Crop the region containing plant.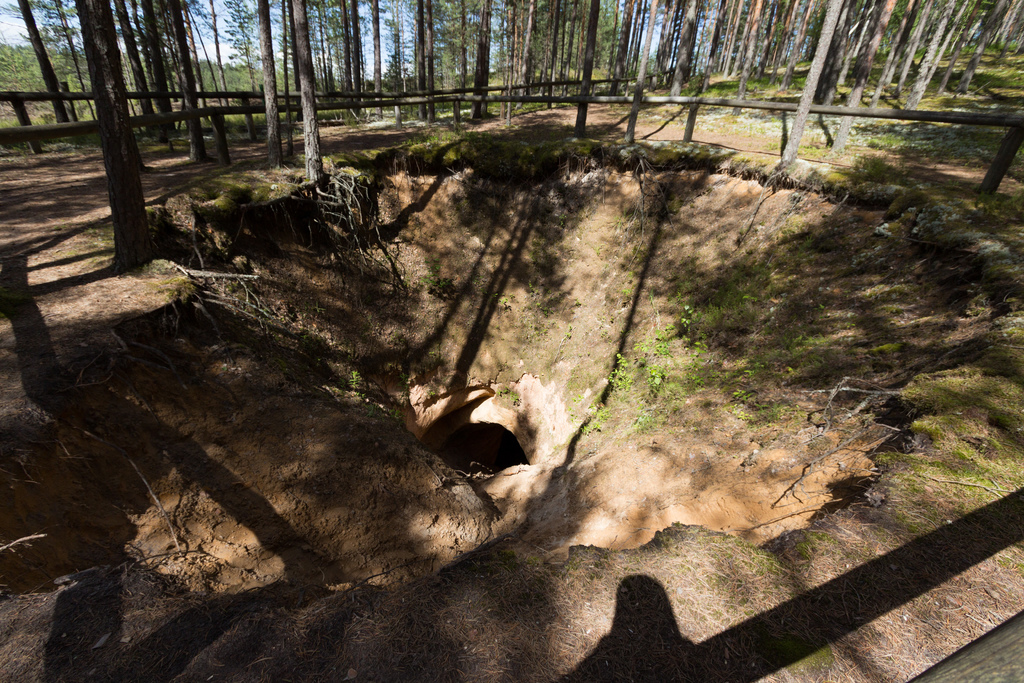
Crop region: pyautogui.locateOnScreen(848, 152, 888, 180).
